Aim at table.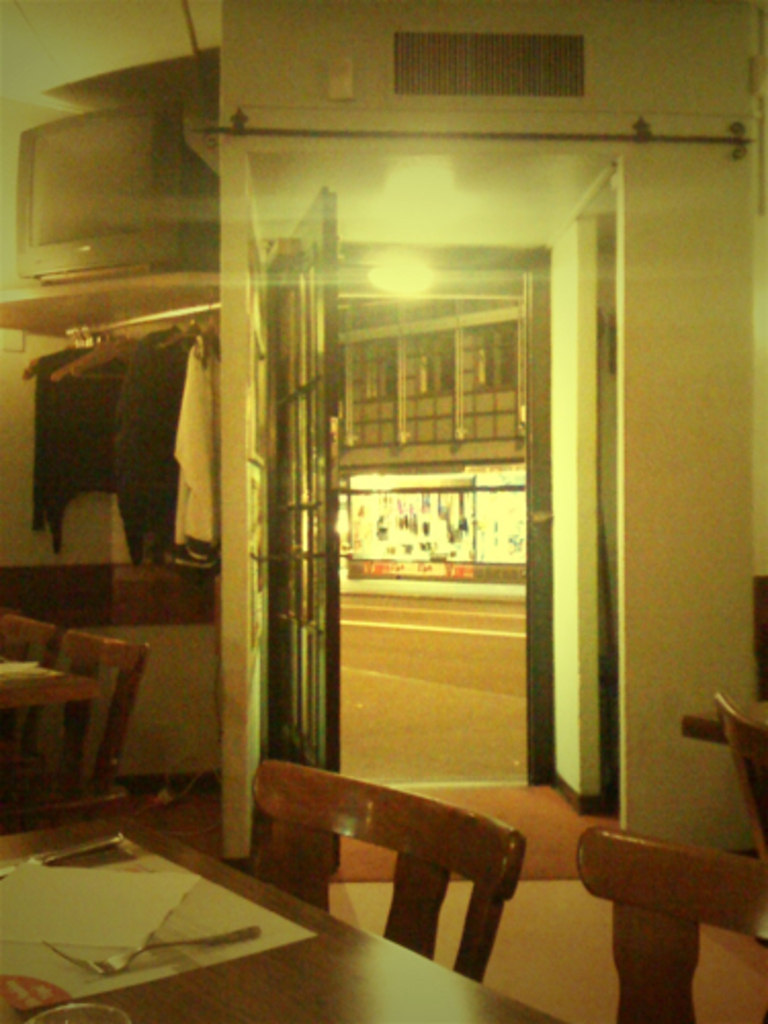
Aimed at box(0, 807, 567, 1022).
